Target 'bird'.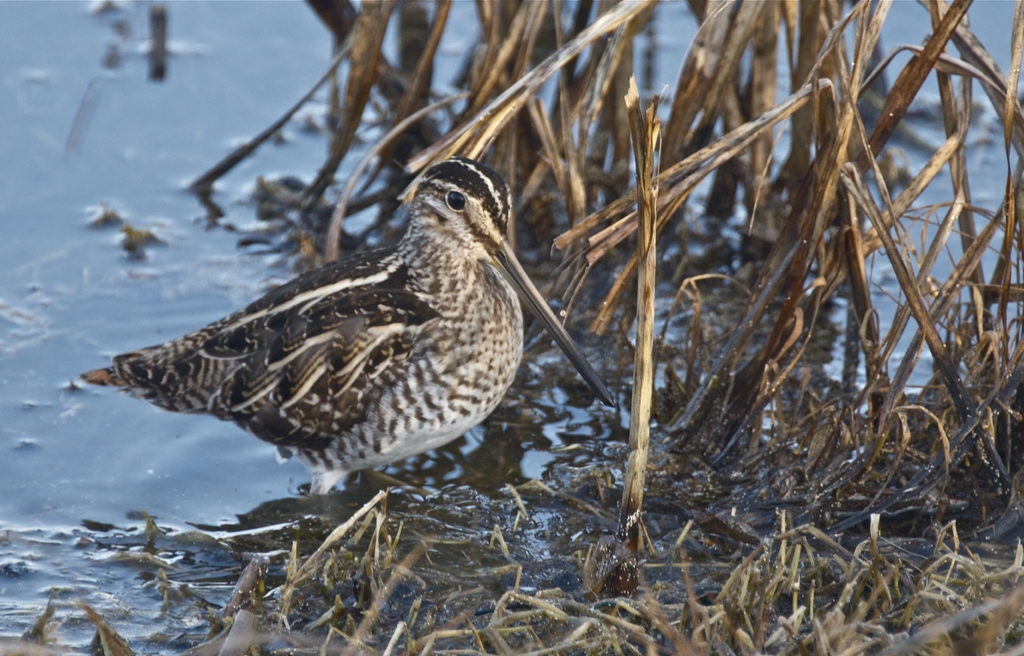
Target region: pyautogui.locateOnScreen(79, 157, 558, 513).
